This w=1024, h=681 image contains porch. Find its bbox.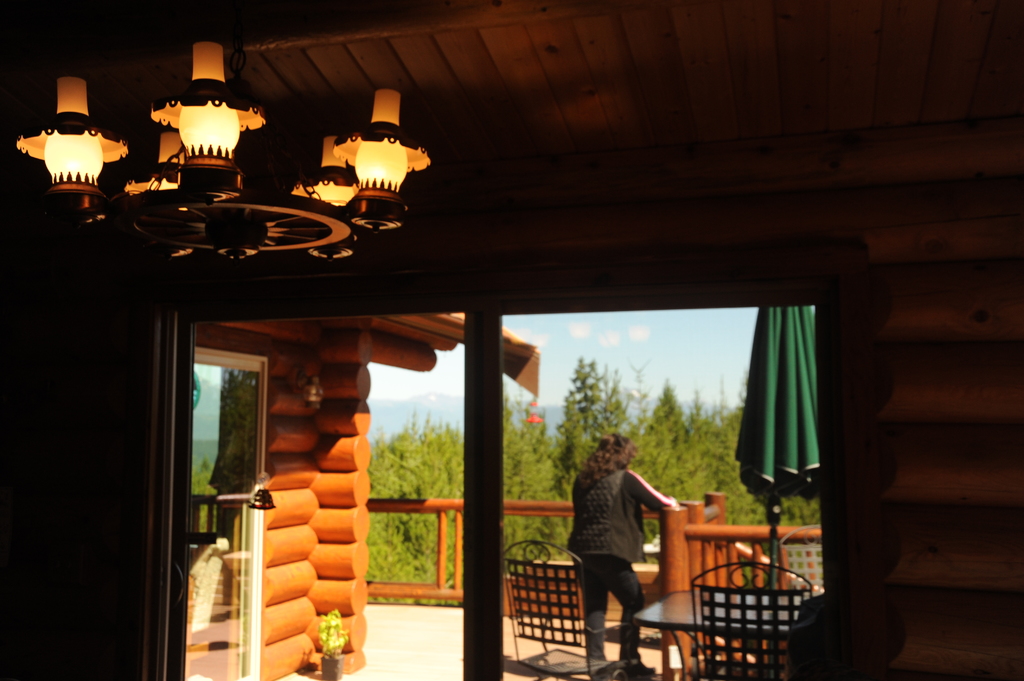
select_region(252, 597, 789, 680).
